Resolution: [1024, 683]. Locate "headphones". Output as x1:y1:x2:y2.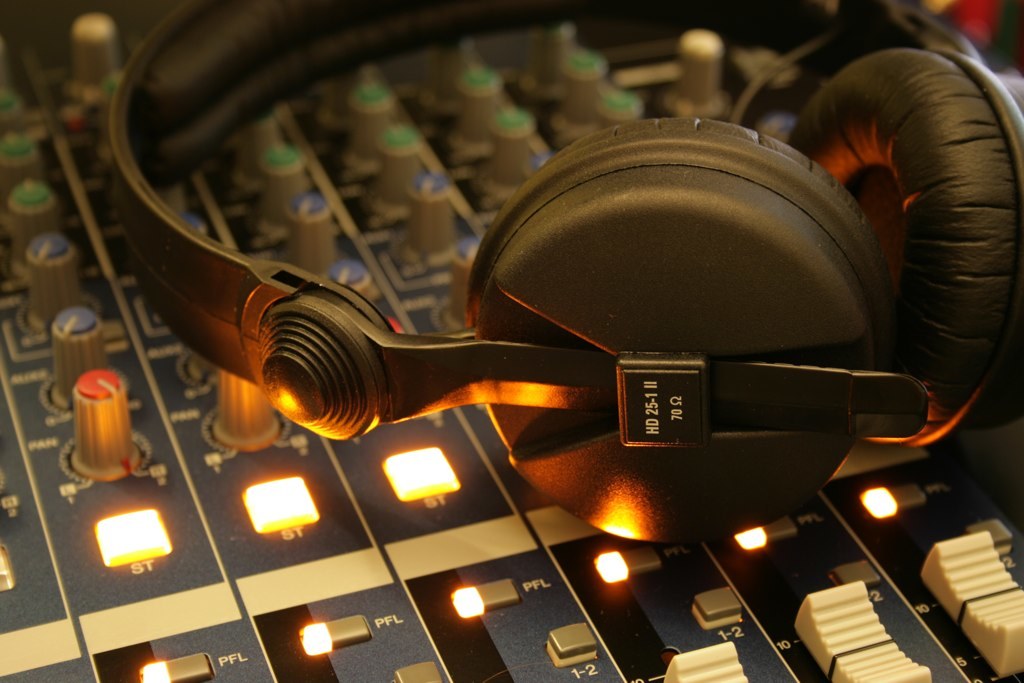
98:0:1023:529.
